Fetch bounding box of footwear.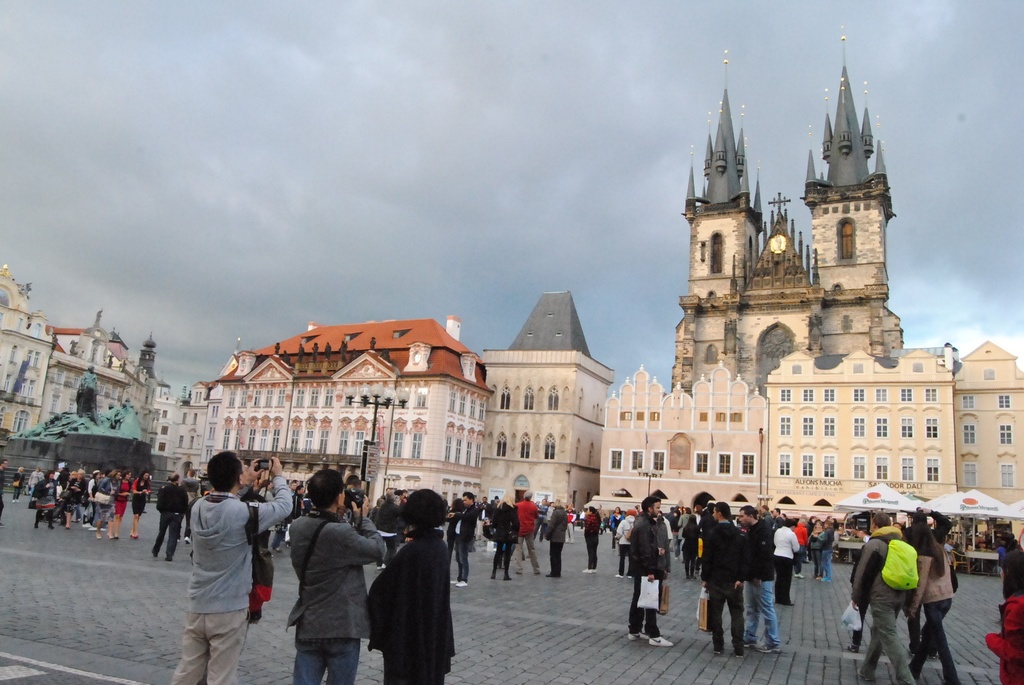
Bbox: 746:640:759:650.
